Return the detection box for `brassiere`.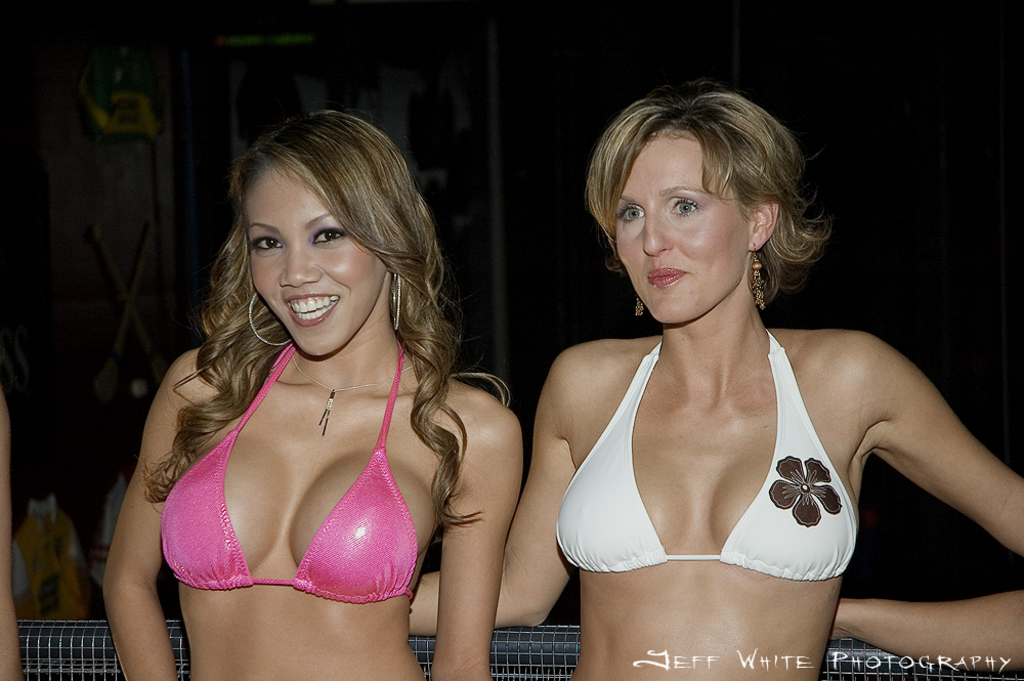
(559,333,856,581).
